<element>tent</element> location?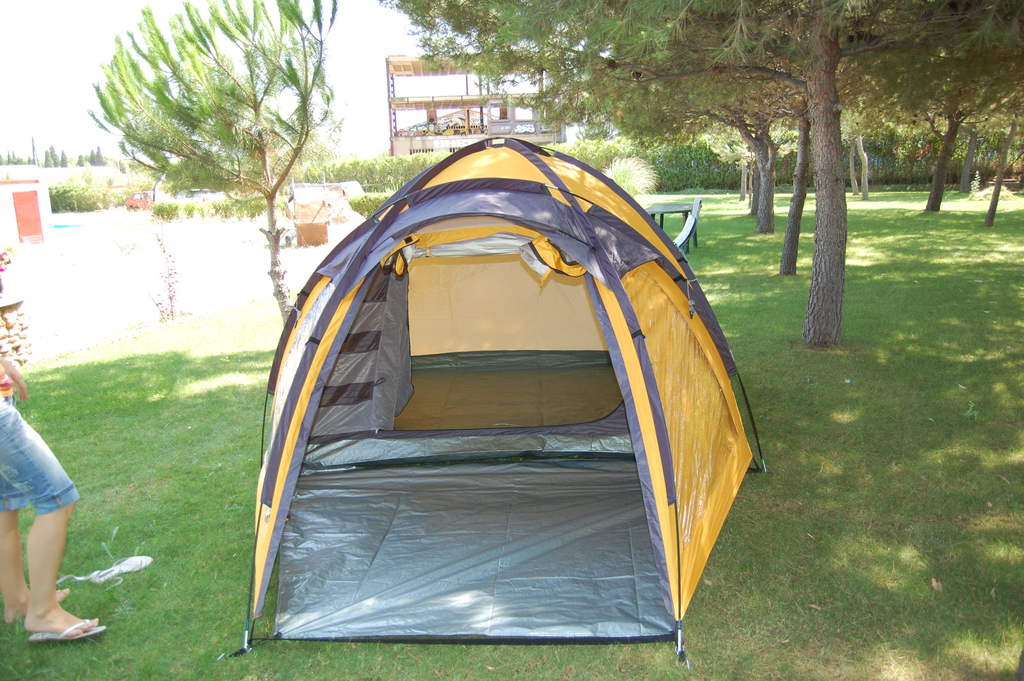
locate(232, 161, 755, 676)
